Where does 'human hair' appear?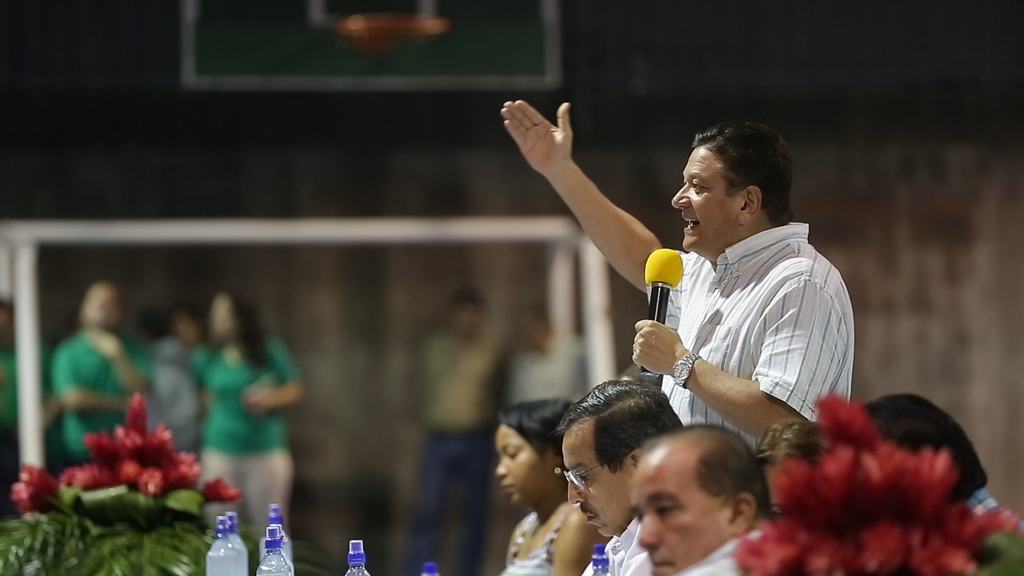
Appears at [675,119,797,232].
